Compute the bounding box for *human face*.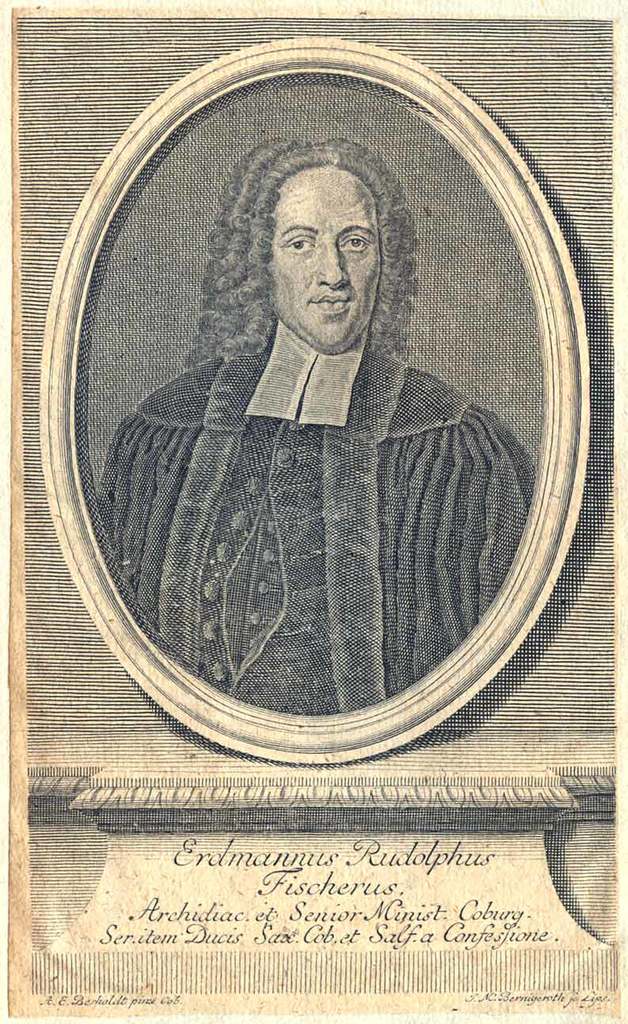
left=265, top=177, right=383, bottom=346.
